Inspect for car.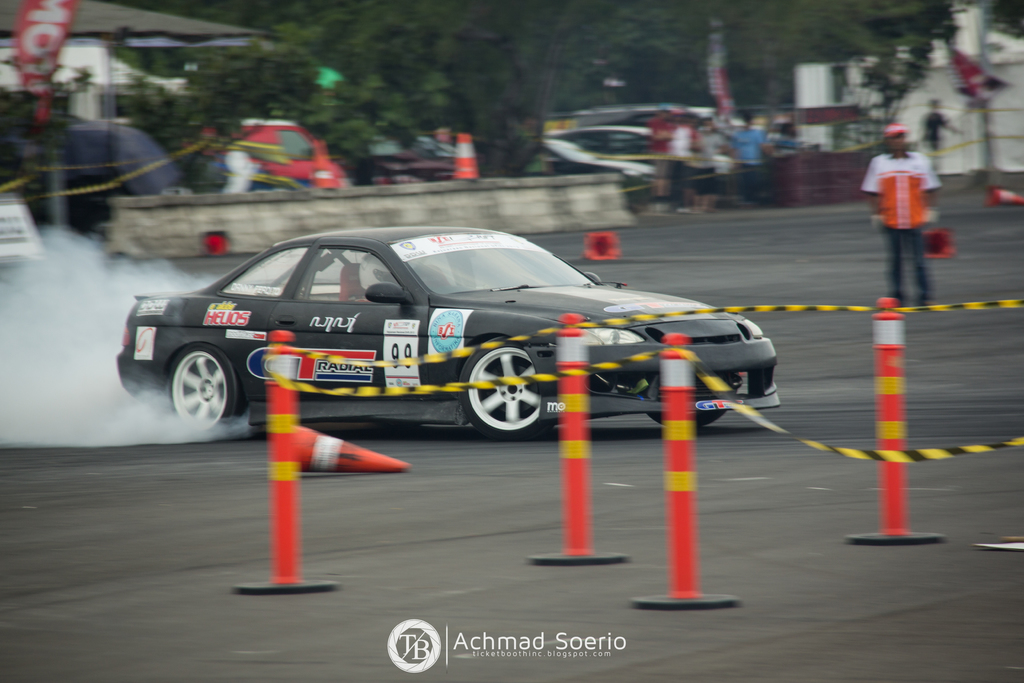
Inspection: x1=116 y1=226 x2=779 y2=440.
